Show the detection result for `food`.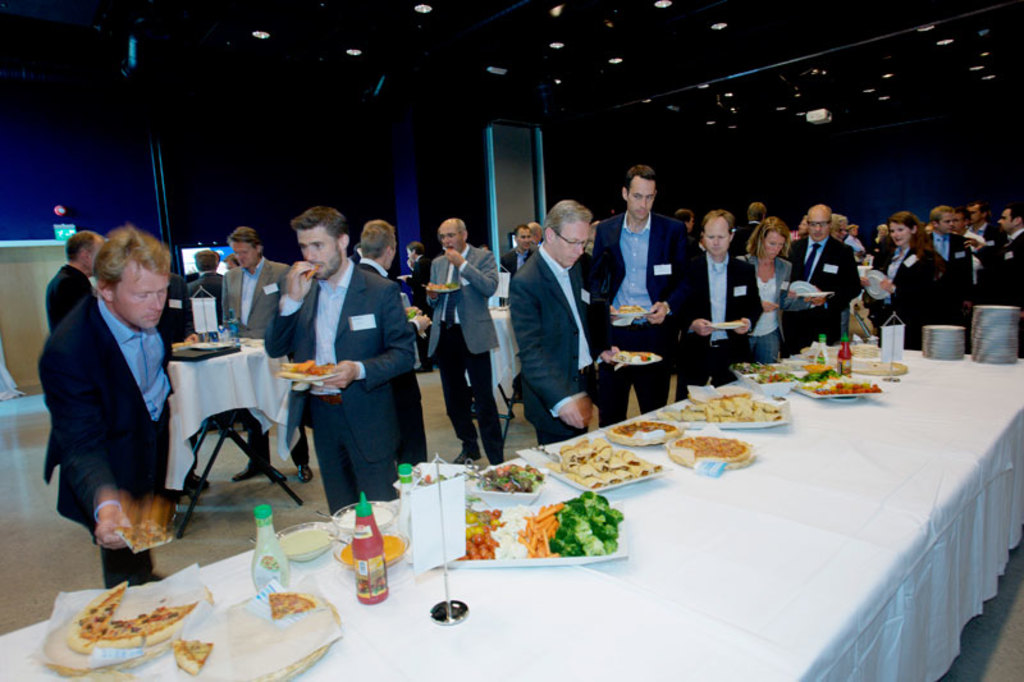
box(512, 502, 567, 558).
